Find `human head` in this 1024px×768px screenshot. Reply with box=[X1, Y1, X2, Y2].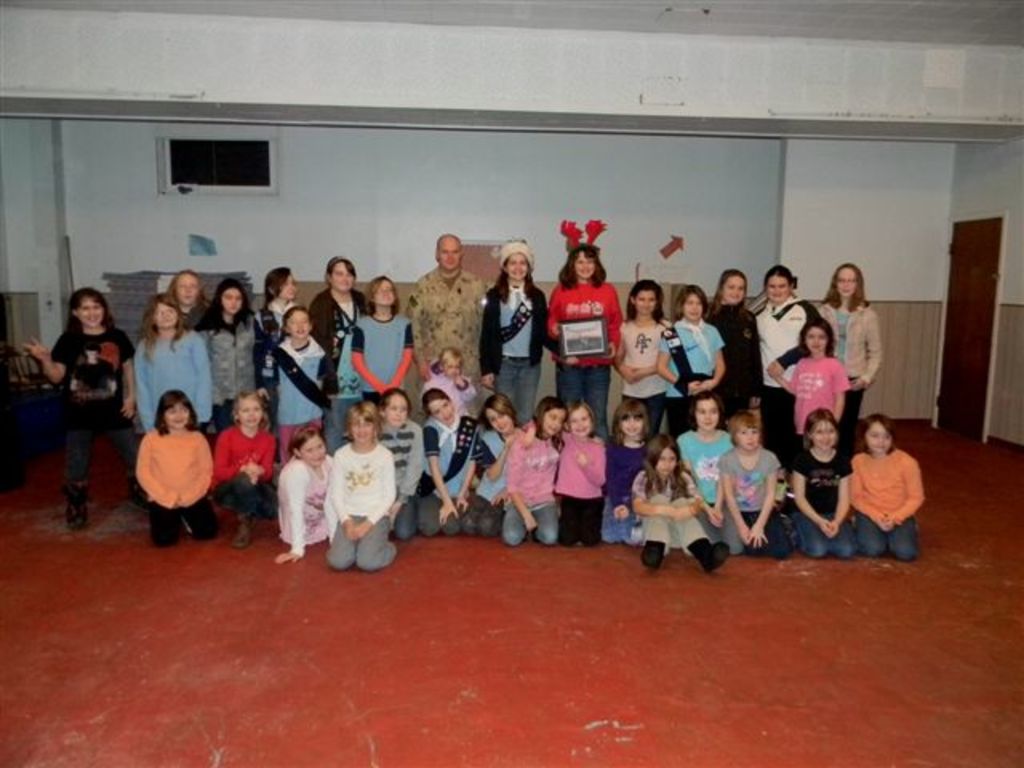
box=[726, 413, 762, 451].
